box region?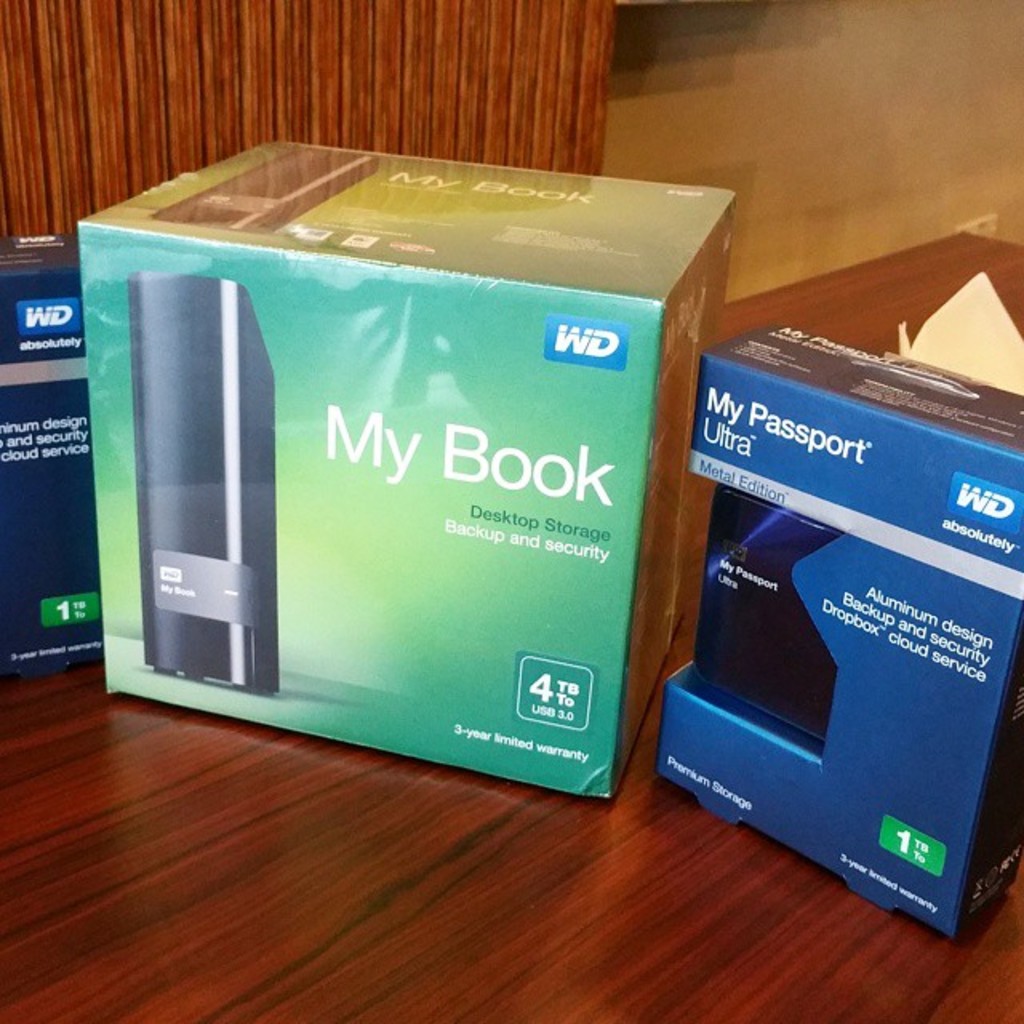
x1=0, y1=229, x2=106, y2=680
